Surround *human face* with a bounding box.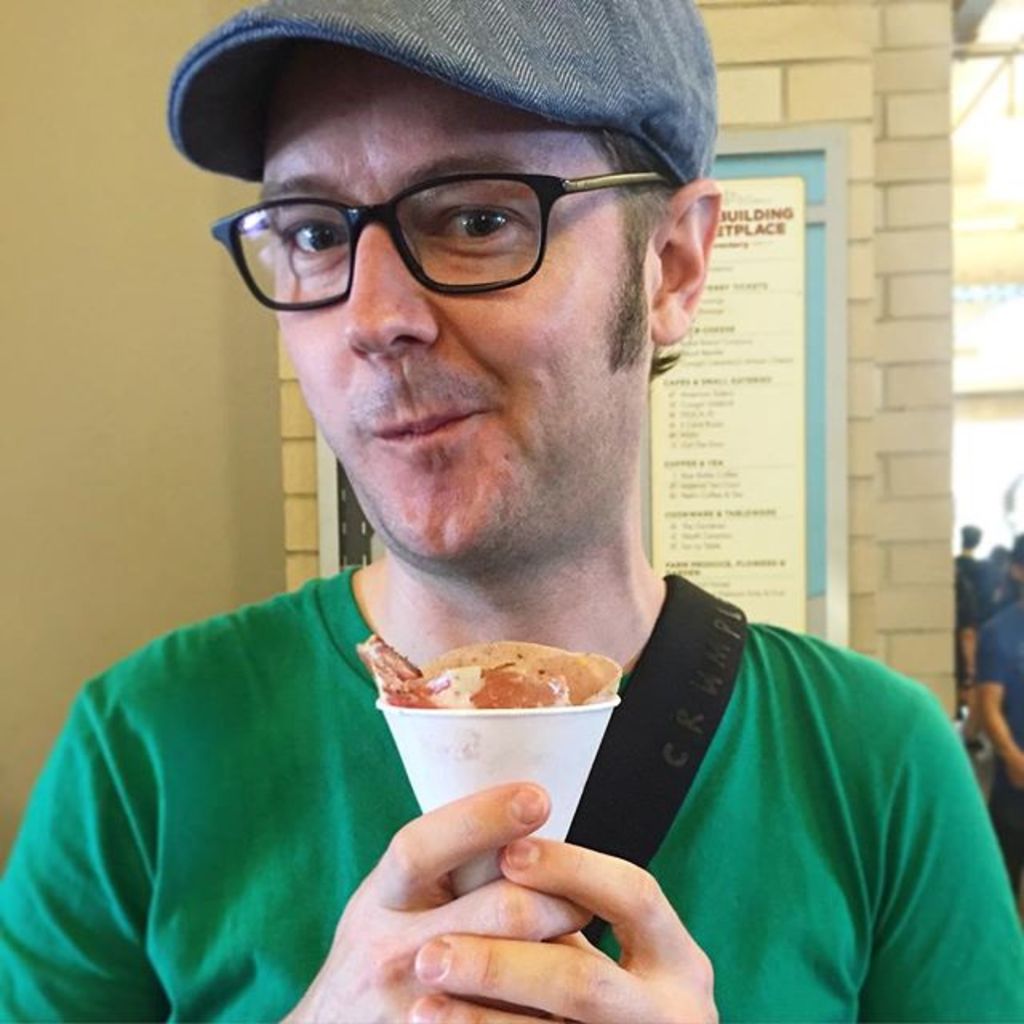
{"left": 272, "top": 40, "right": 648, "bottom": 573}.
